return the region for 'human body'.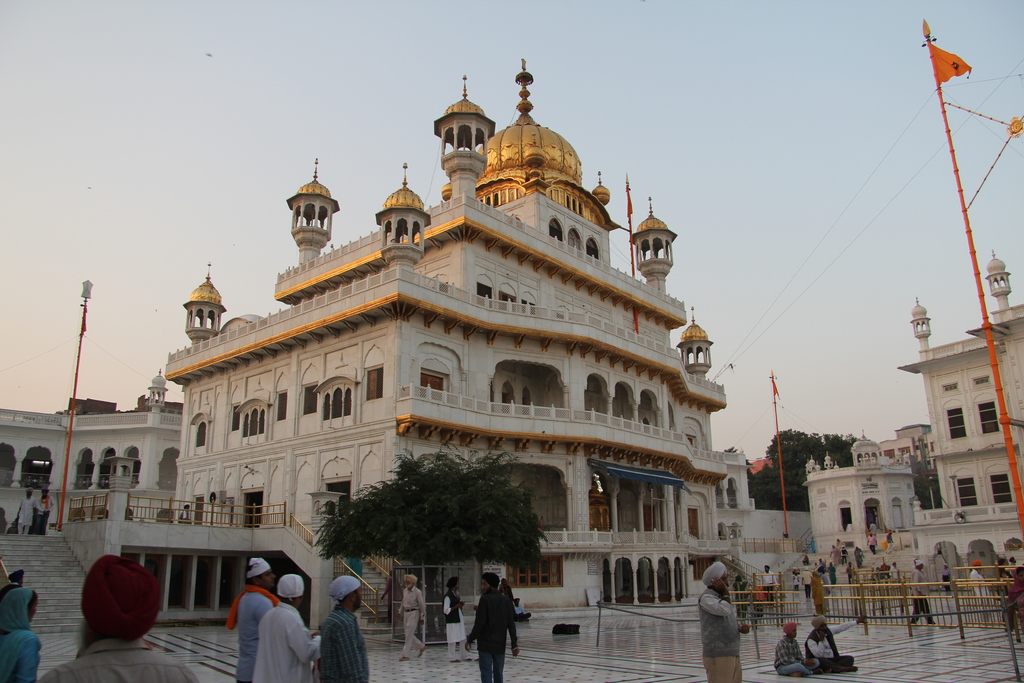
rect(941, 569, 950, 593).
